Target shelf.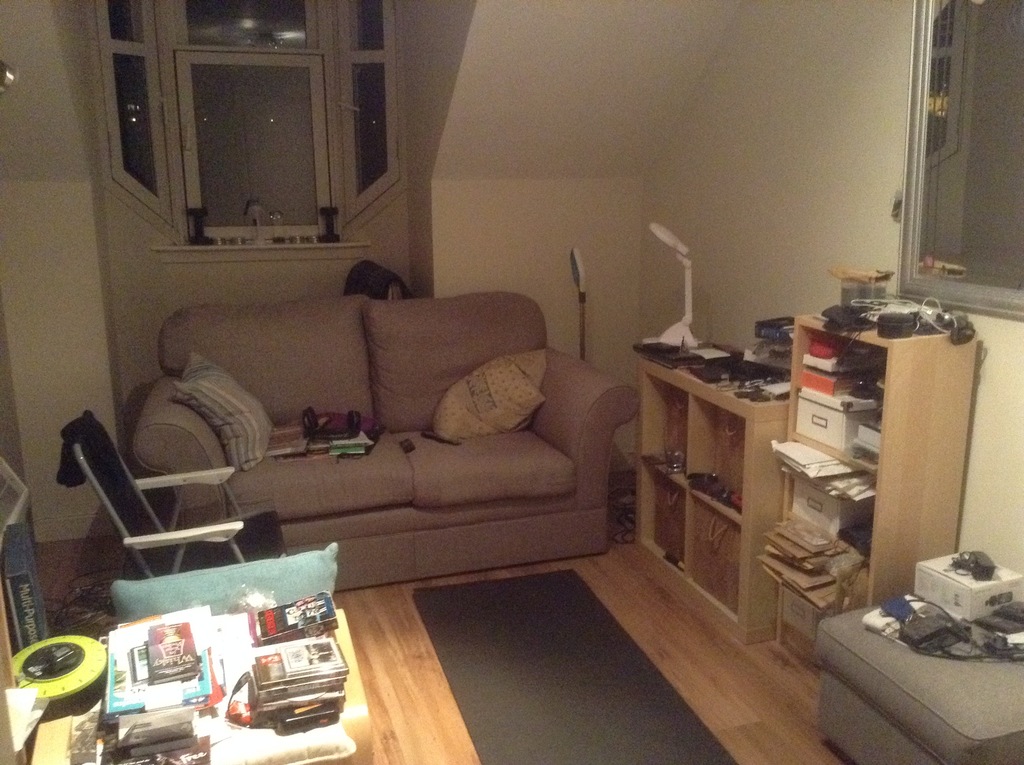
Target region: x1=803, y1=323, x2=886, y2=487.
